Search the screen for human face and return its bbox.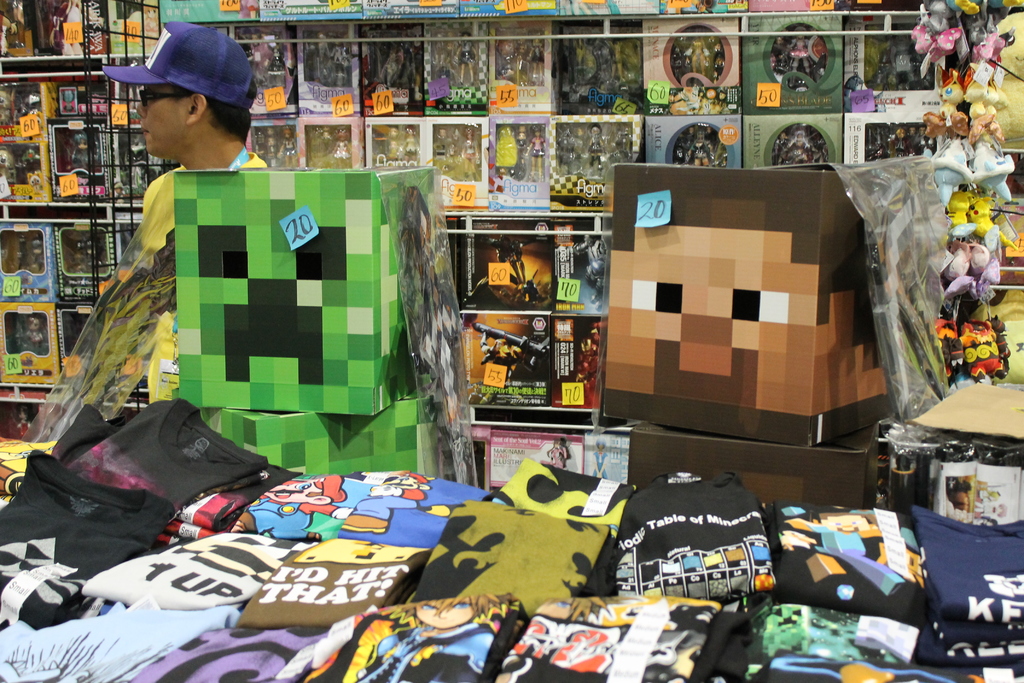
Found: [134, 83, 191, 154].
